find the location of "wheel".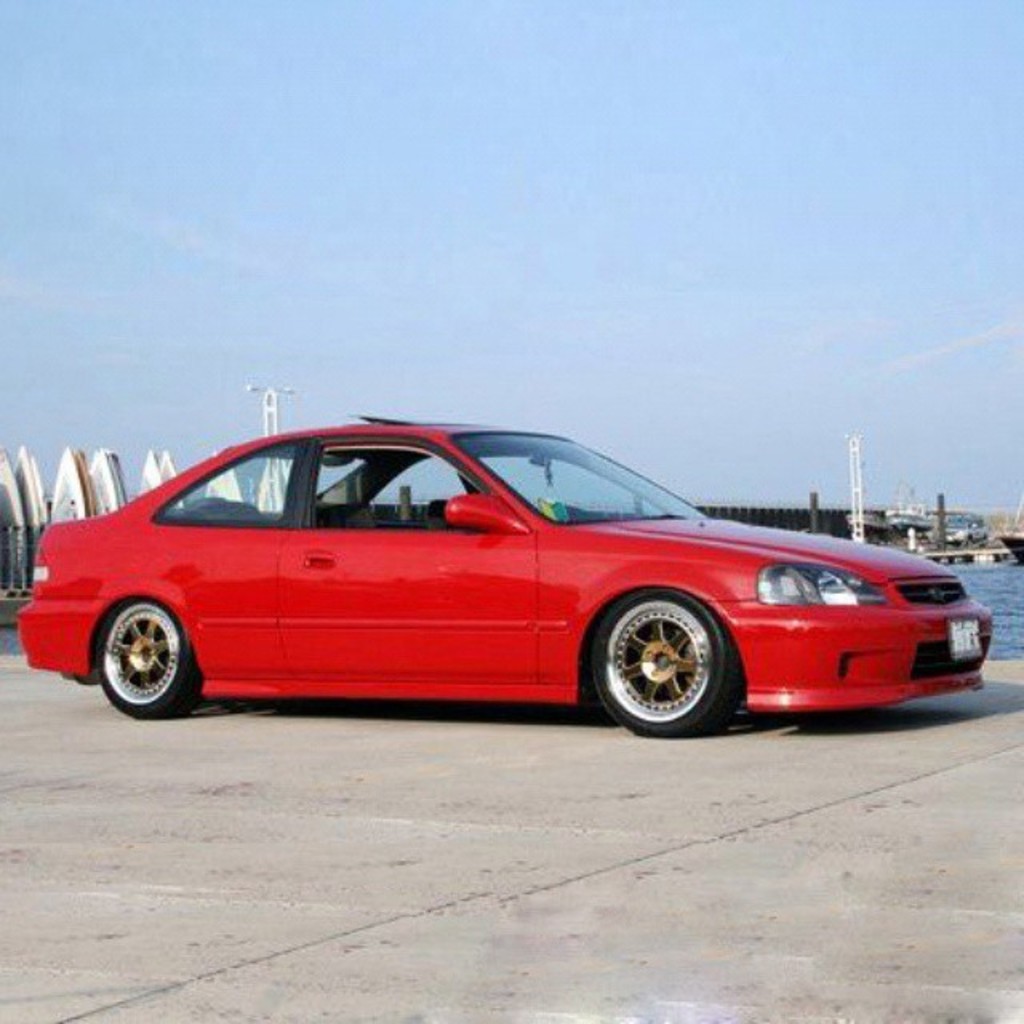
Location: bbox=(598, 600, 747, 723).
